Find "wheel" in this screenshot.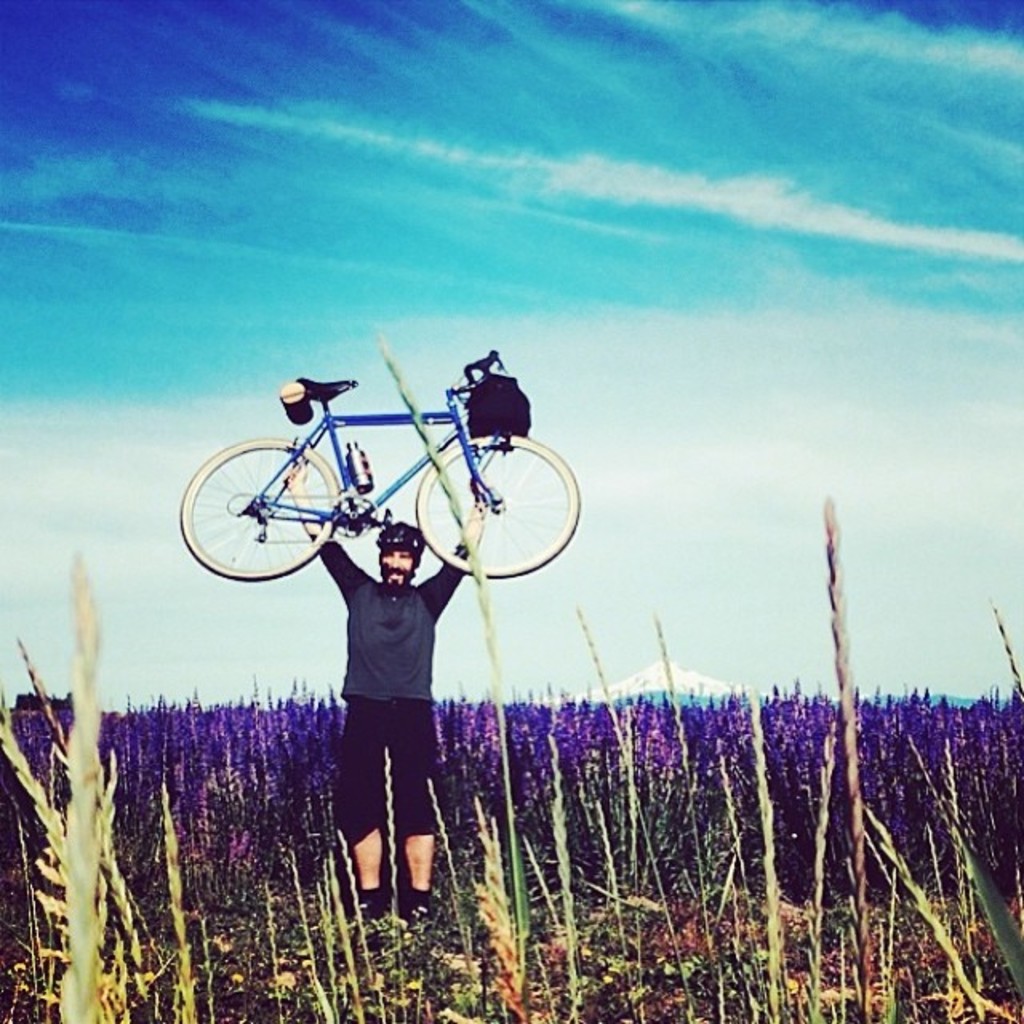
The bounding box for "wheel" is <bbox>416, 434, 584, 581</bbox>.
